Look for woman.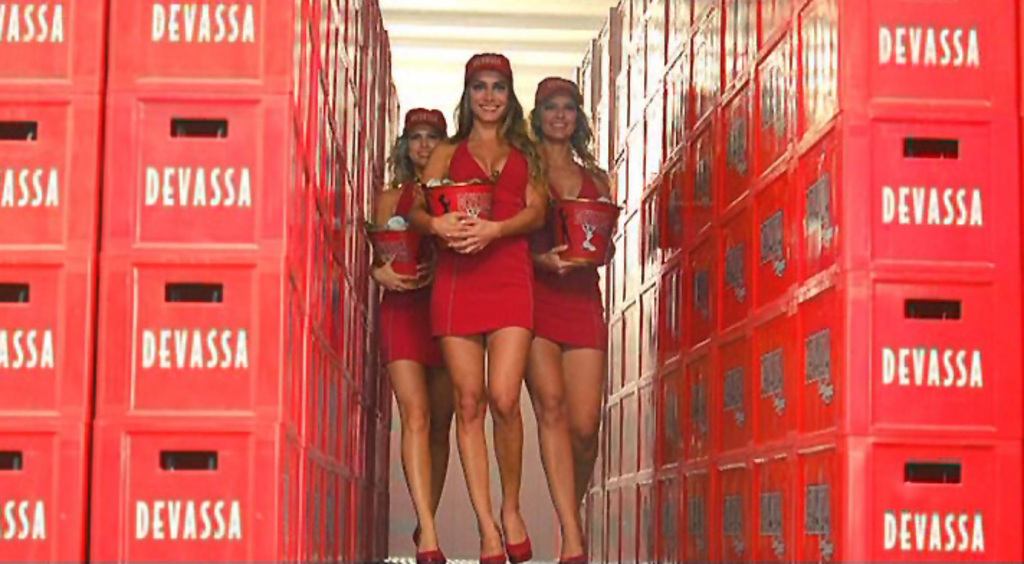
Found: pyautogui.locateOnScreen(518, 75, 617, 563).
